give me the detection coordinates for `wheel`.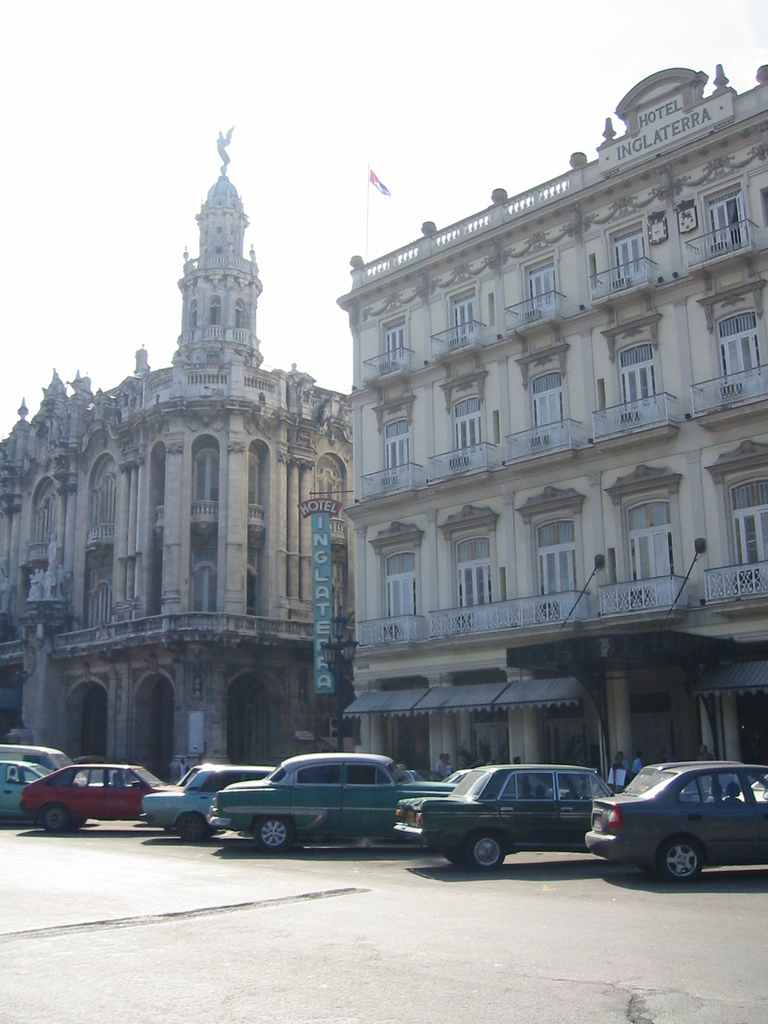
(454, 820, 510, 876).
